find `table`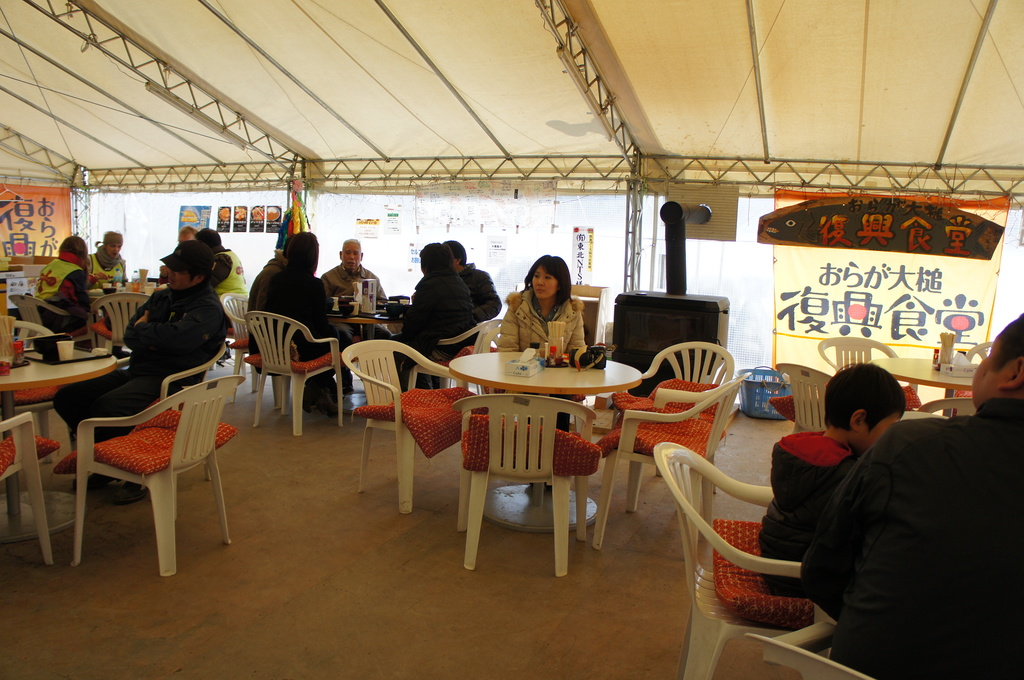
x1=3 y1=346 x2=122 y2=538
